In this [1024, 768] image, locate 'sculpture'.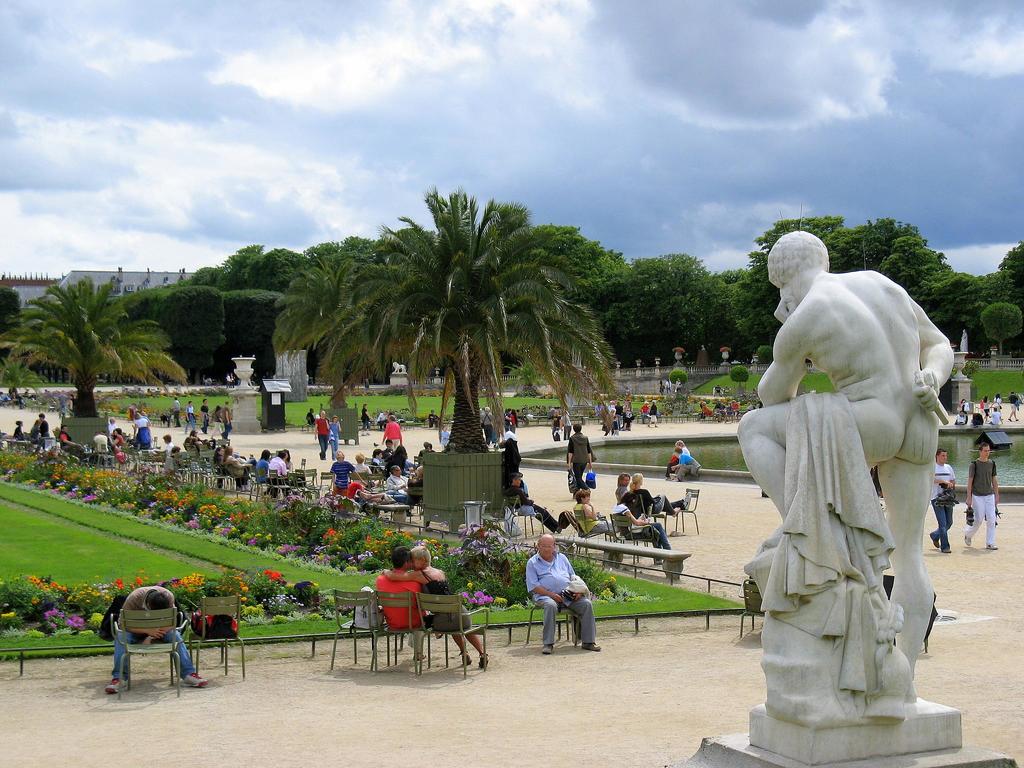
Bounding box: 395 360 404 378.
